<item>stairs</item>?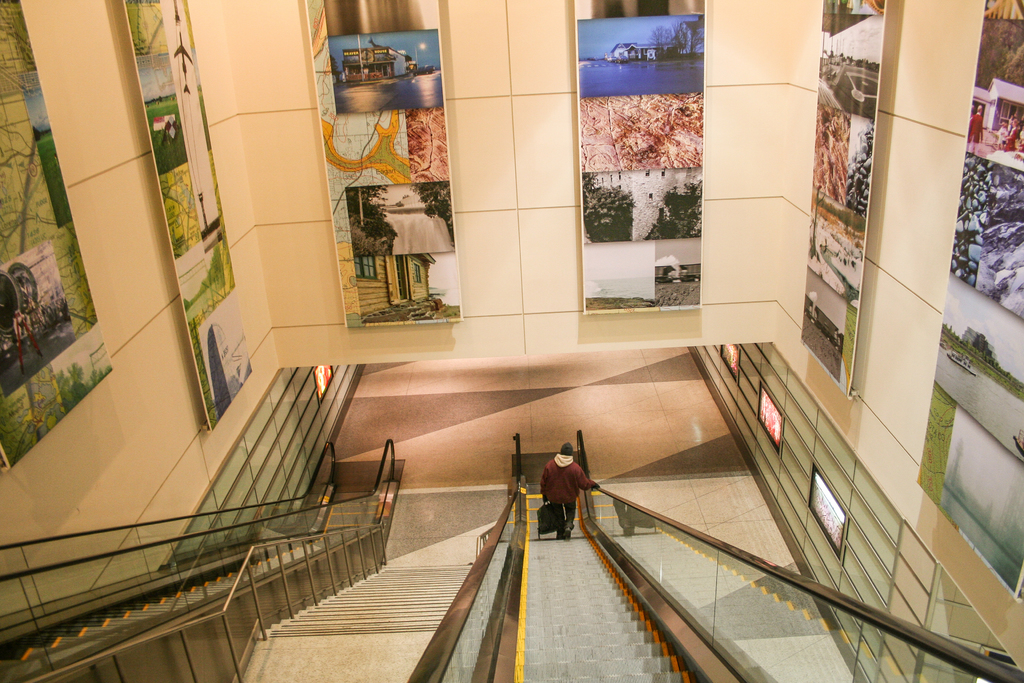
[left=603, top=519, right=856, bottom=682]
